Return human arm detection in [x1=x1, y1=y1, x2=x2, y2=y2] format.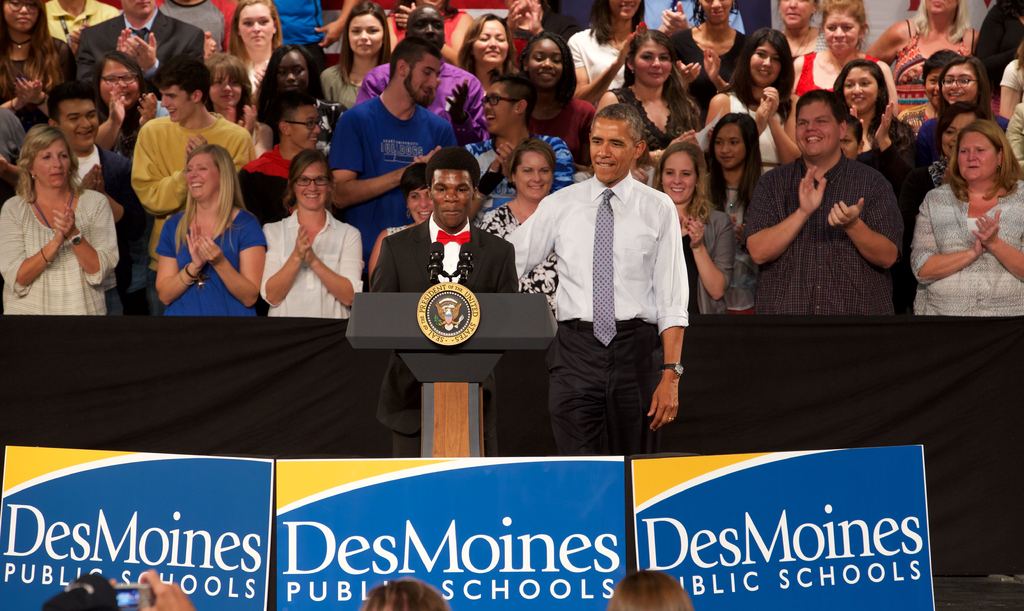
[x1=646, y1=204, x2=694, y2=431].
